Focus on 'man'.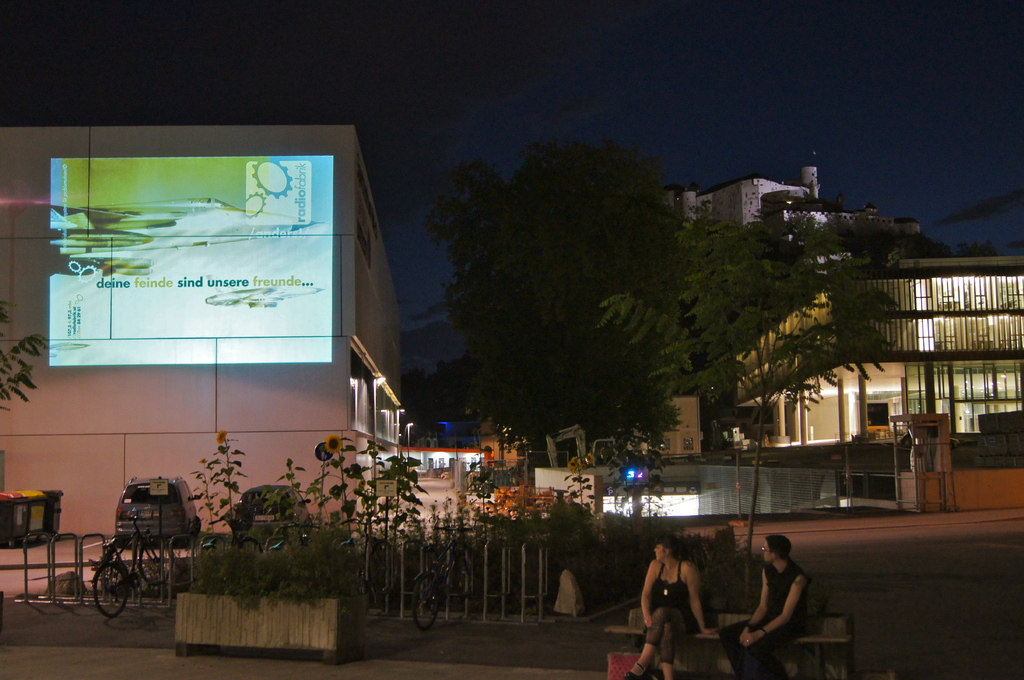
Focused at <box>714,534,813,679</box>.
